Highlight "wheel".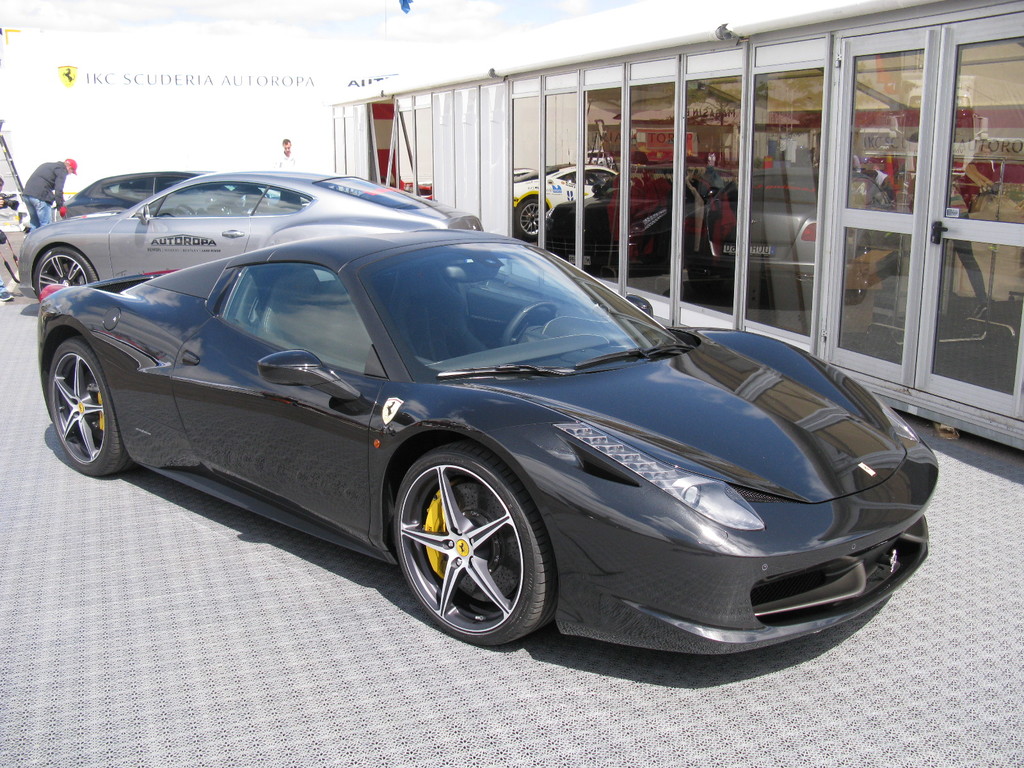
Highlighted region: x1=383, y1=445, x2=541, y2=638.
